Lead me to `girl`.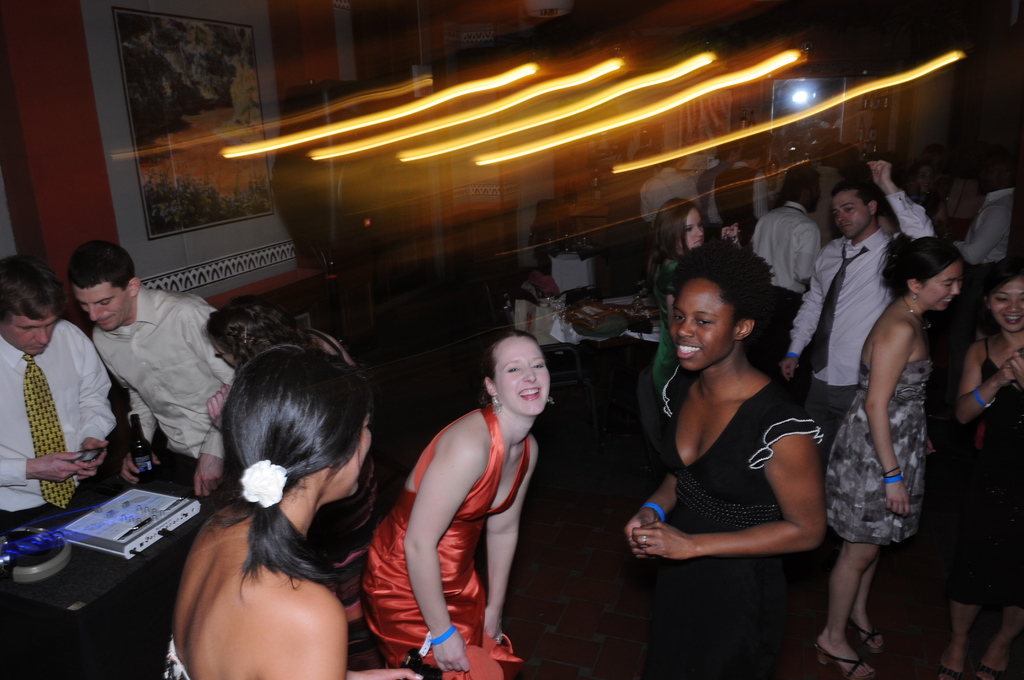
Lead to locate(967, 254, 1023, 674).
